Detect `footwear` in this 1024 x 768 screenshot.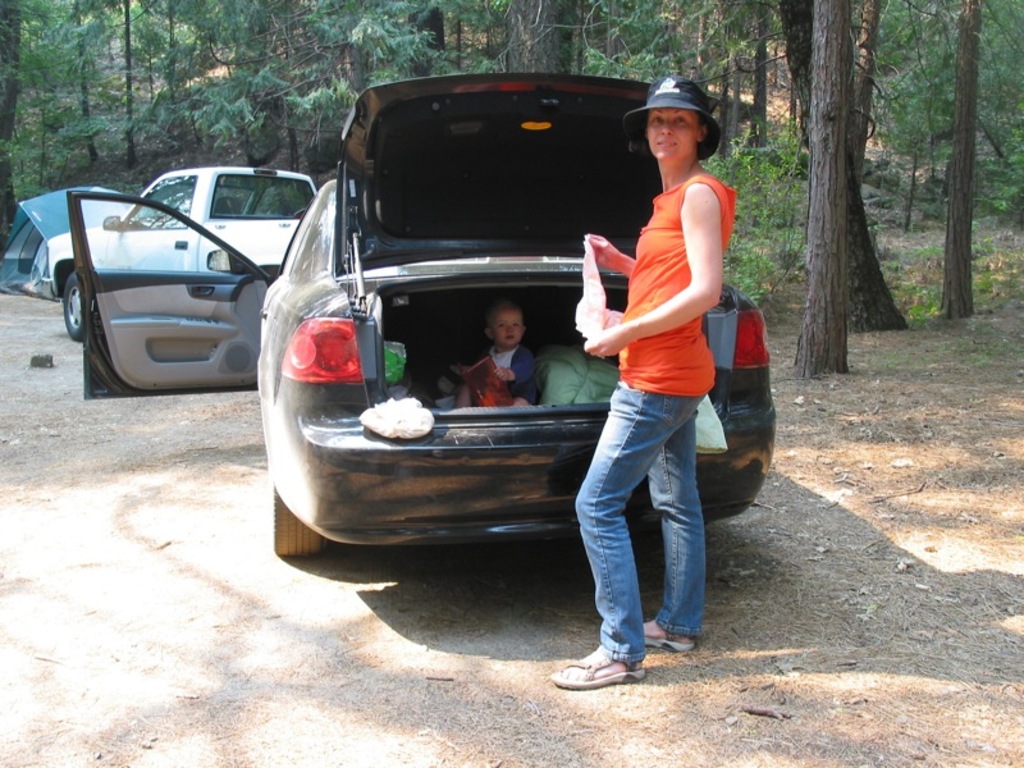
Detection: [556, 655, 643, 687].
